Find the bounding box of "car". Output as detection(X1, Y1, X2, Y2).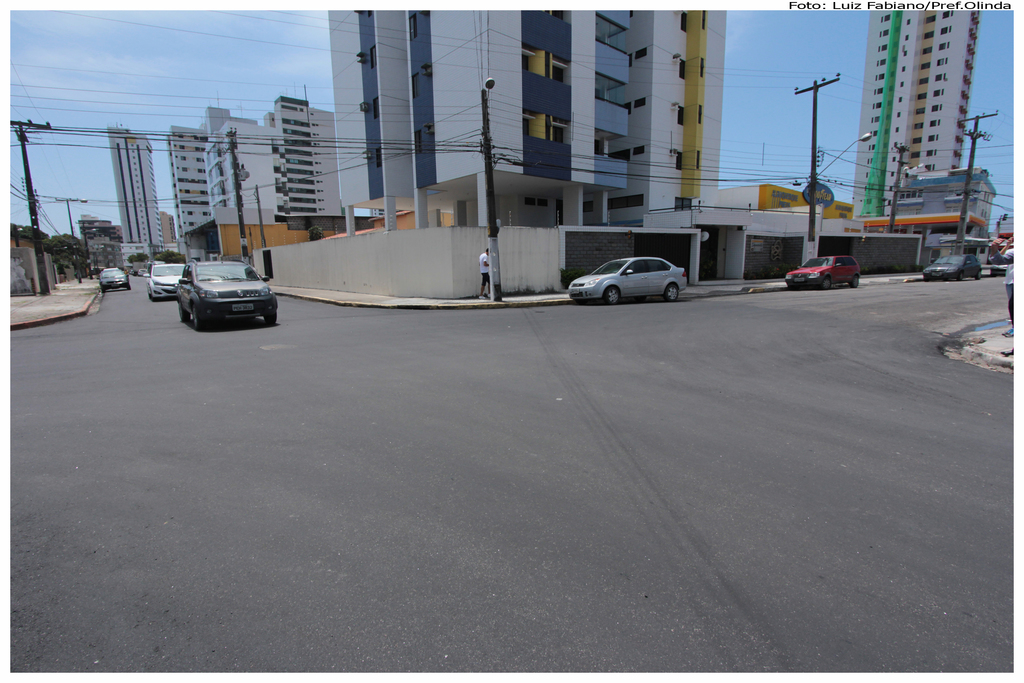
detection(97, 268, 129, 288).
